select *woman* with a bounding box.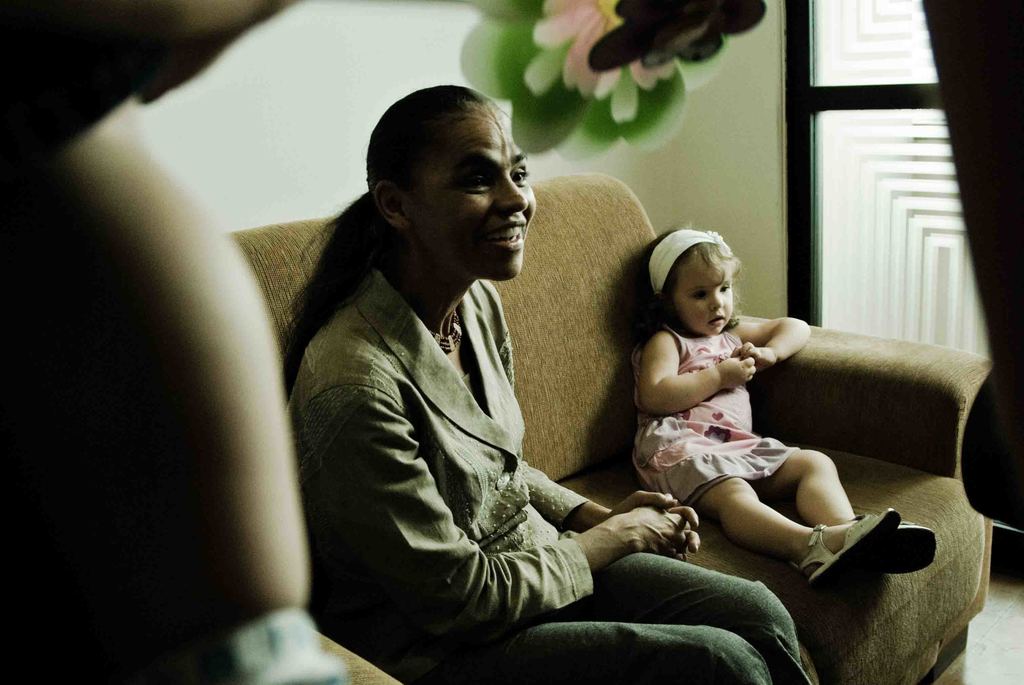
x1=269 y1=92 x2=815 y2=663.
